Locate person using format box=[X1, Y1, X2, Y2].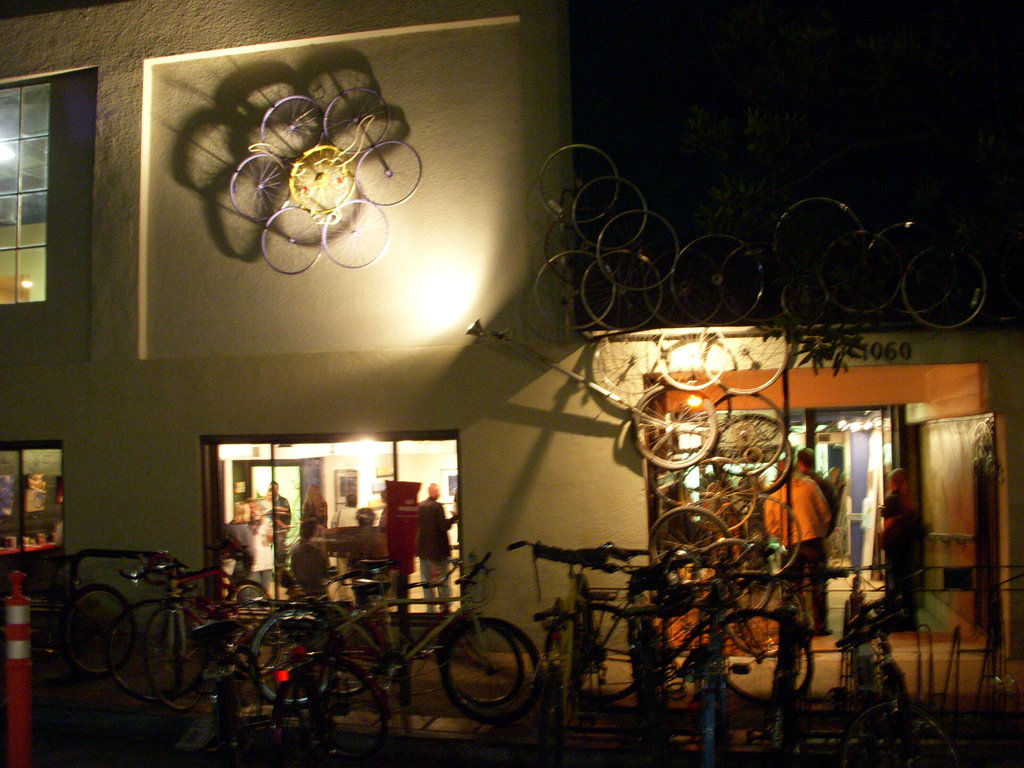
box=[228, 500, 252, 574].
